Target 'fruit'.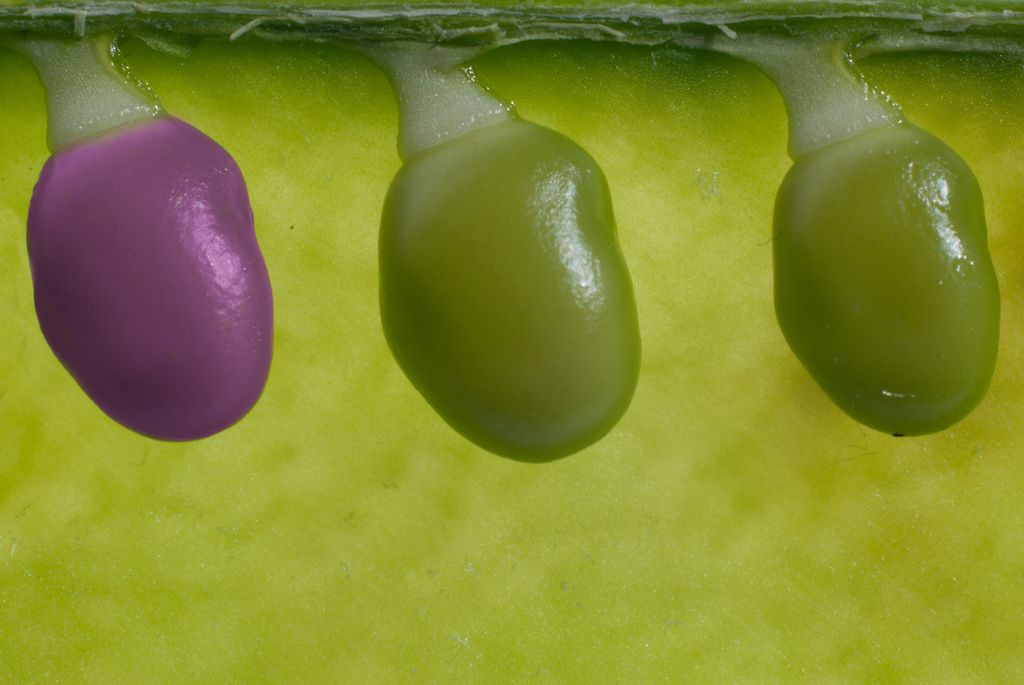
Target region: crop(769, 82, 999, 455).
